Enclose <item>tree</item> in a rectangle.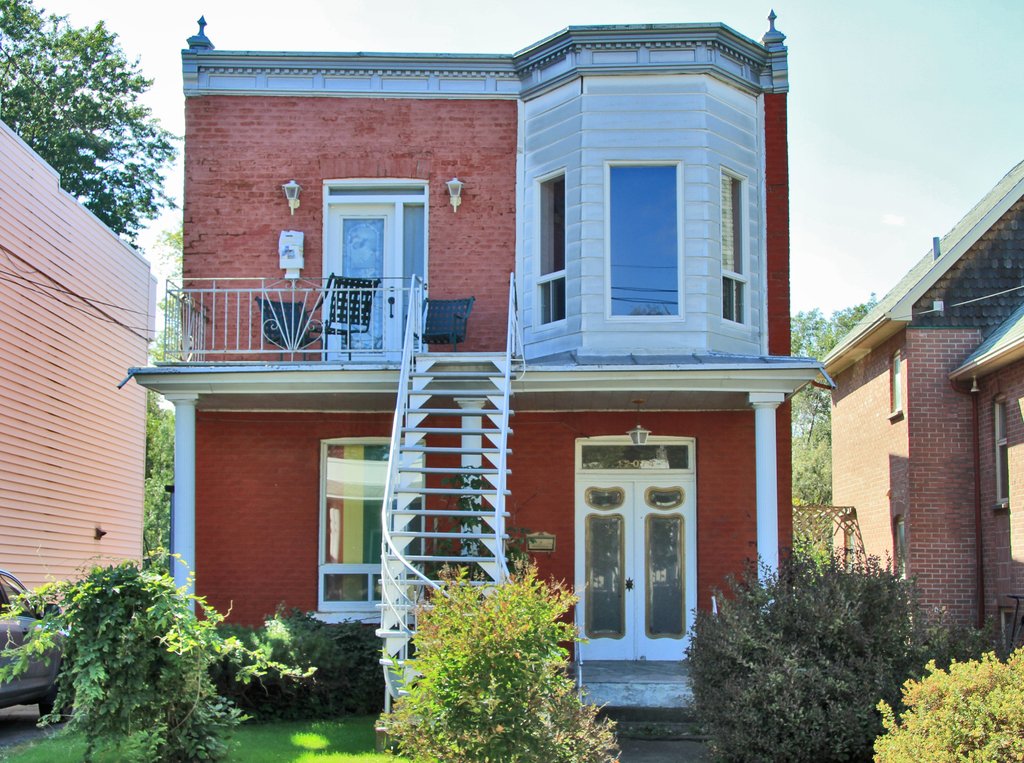
box=[787, 301, 883, 501].
